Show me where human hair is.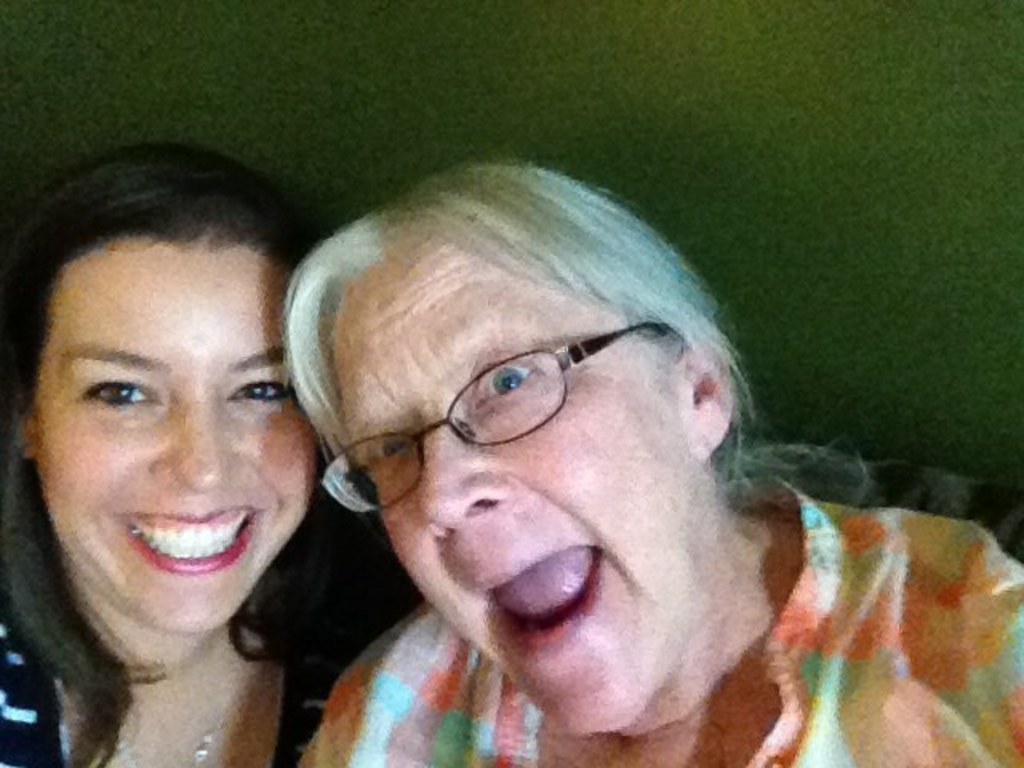
human hair is at <box>0,139,333,766</box>.
